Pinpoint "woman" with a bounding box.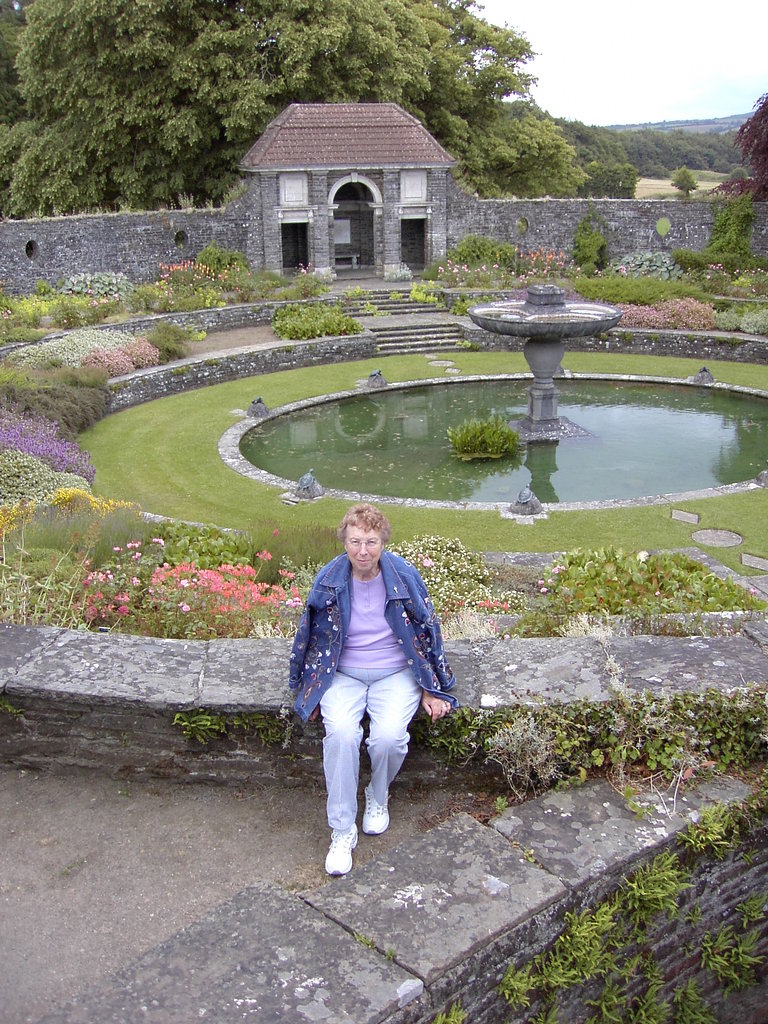
box=[296, 499, 449, 867].
